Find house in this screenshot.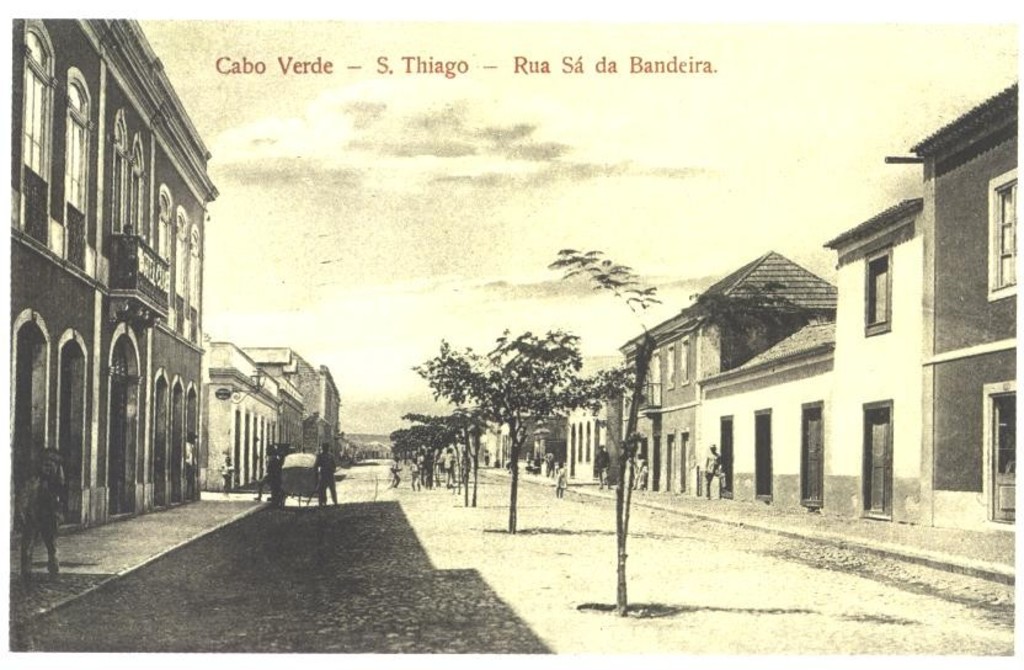
The bounding box for house is rect(613, 312, 687, 500).
